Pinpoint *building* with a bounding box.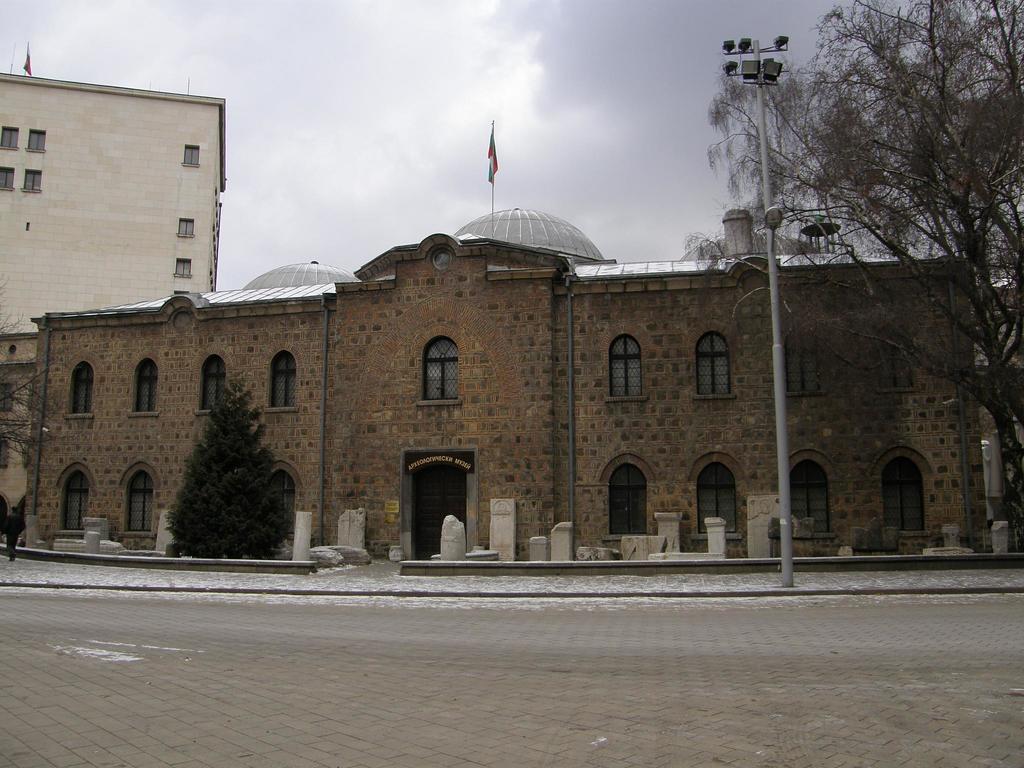
bbox=[0, 329, 42, 541].
